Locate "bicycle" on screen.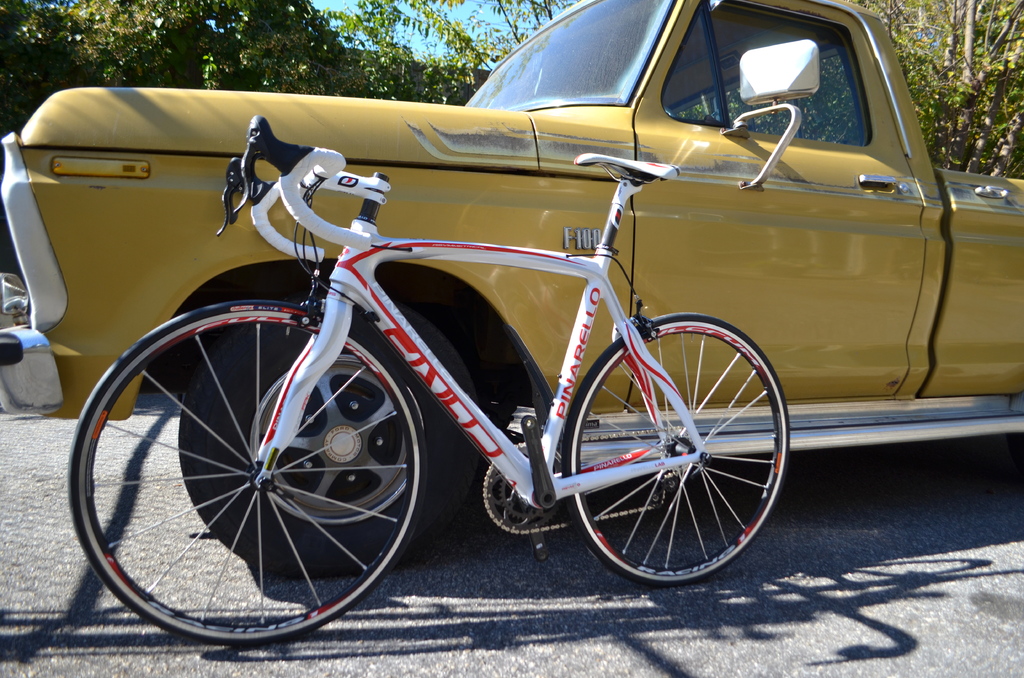
On screen at (64, 115, 788, 644).
